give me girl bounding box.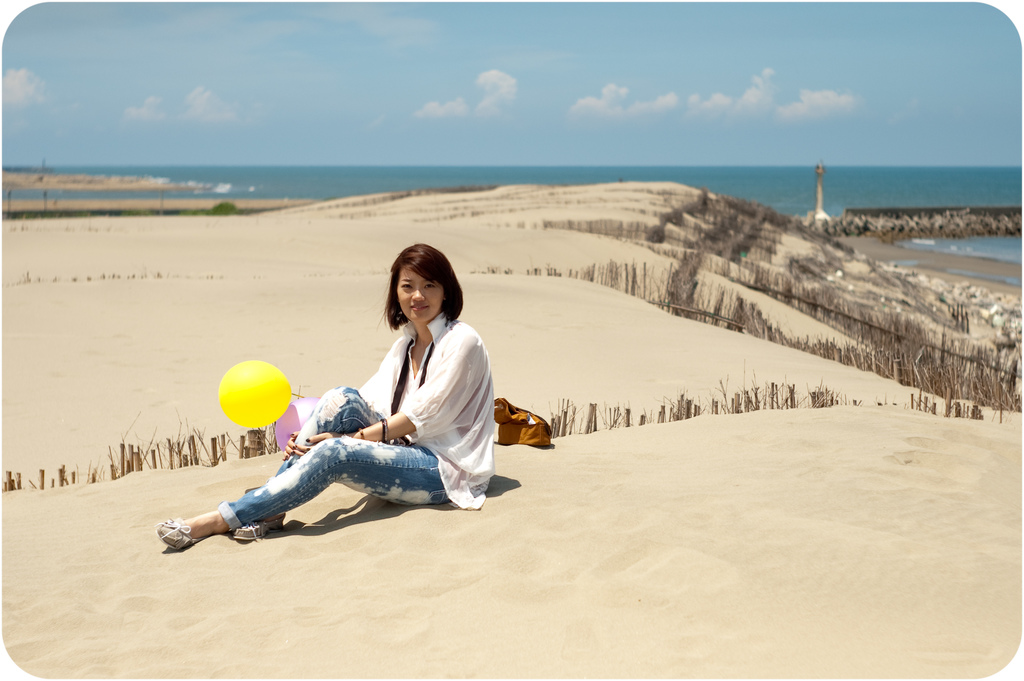
156/242/497/541.
